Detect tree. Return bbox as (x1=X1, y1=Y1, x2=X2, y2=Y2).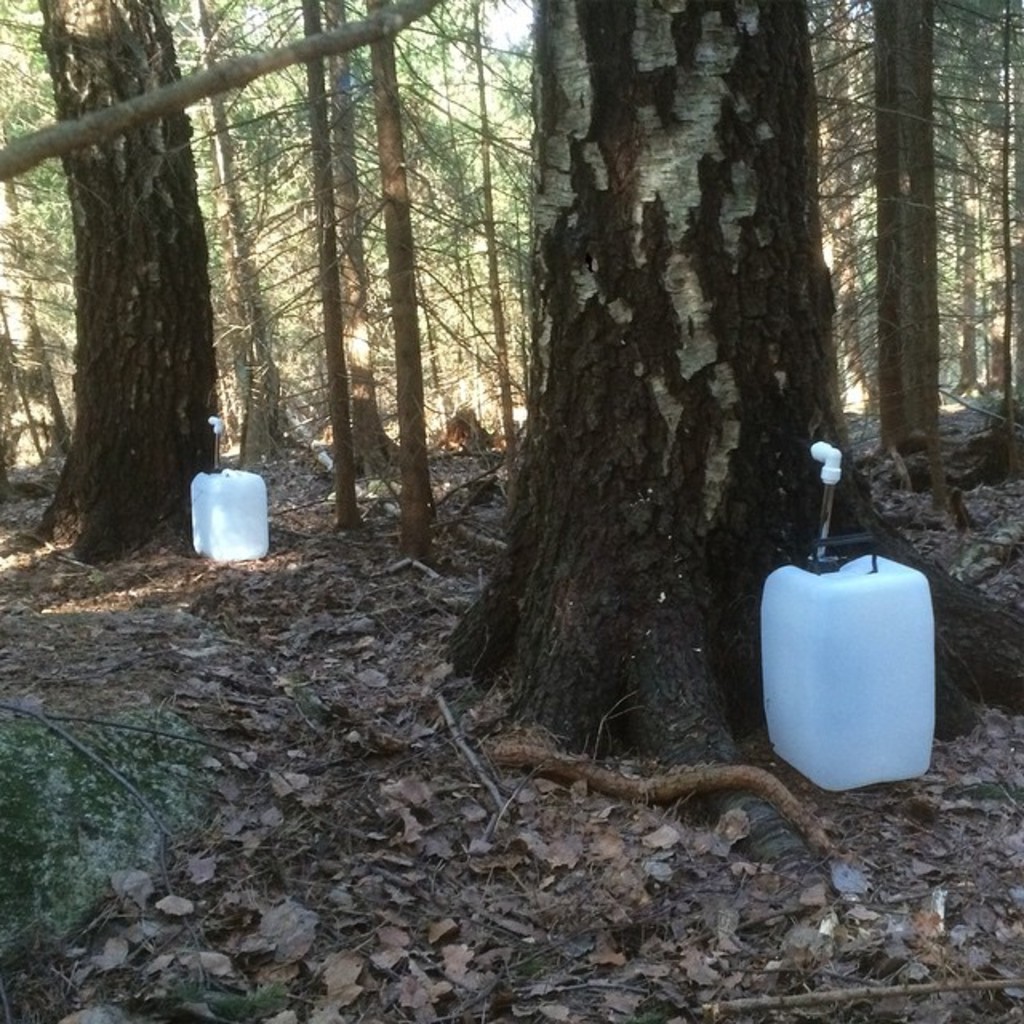
(x1=48, y1=43, x2=238, y2=506).
